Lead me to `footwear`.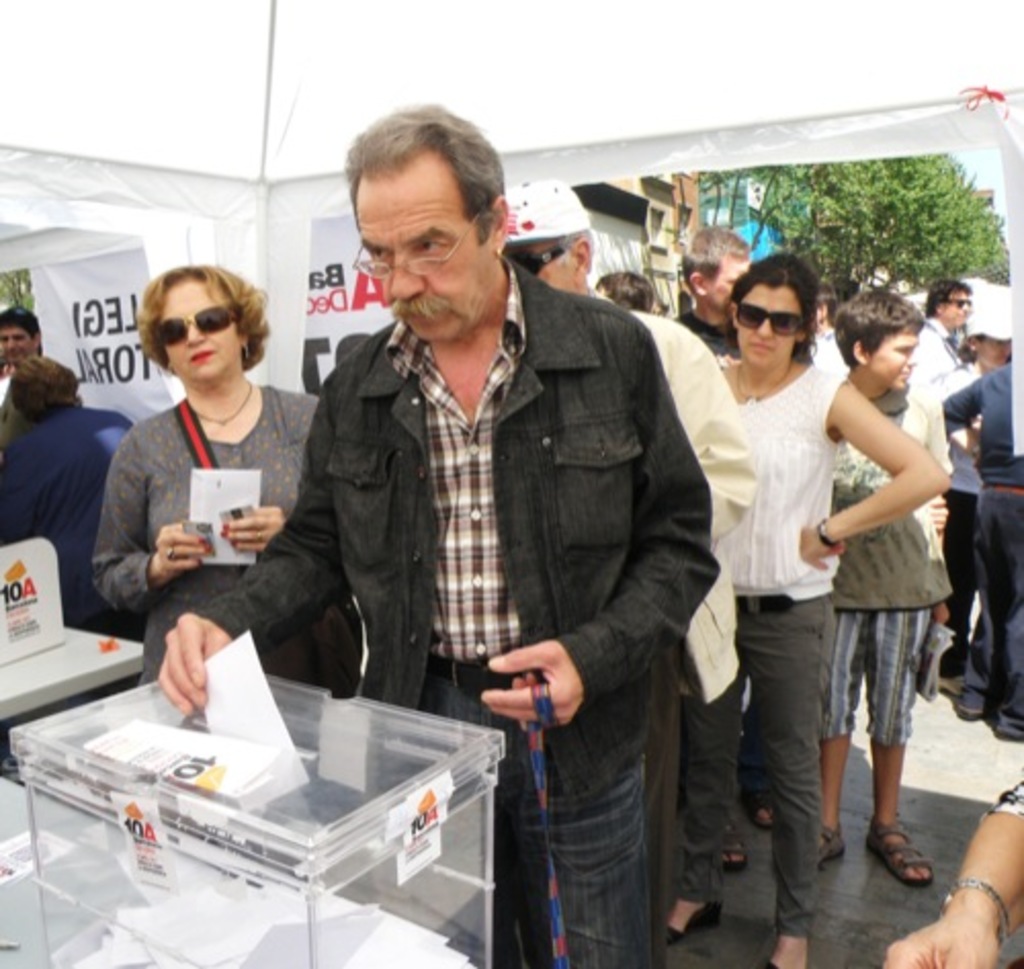
Lead to {"x1": 723, "y1": 815, "x2": 745, "y2": 871}.
